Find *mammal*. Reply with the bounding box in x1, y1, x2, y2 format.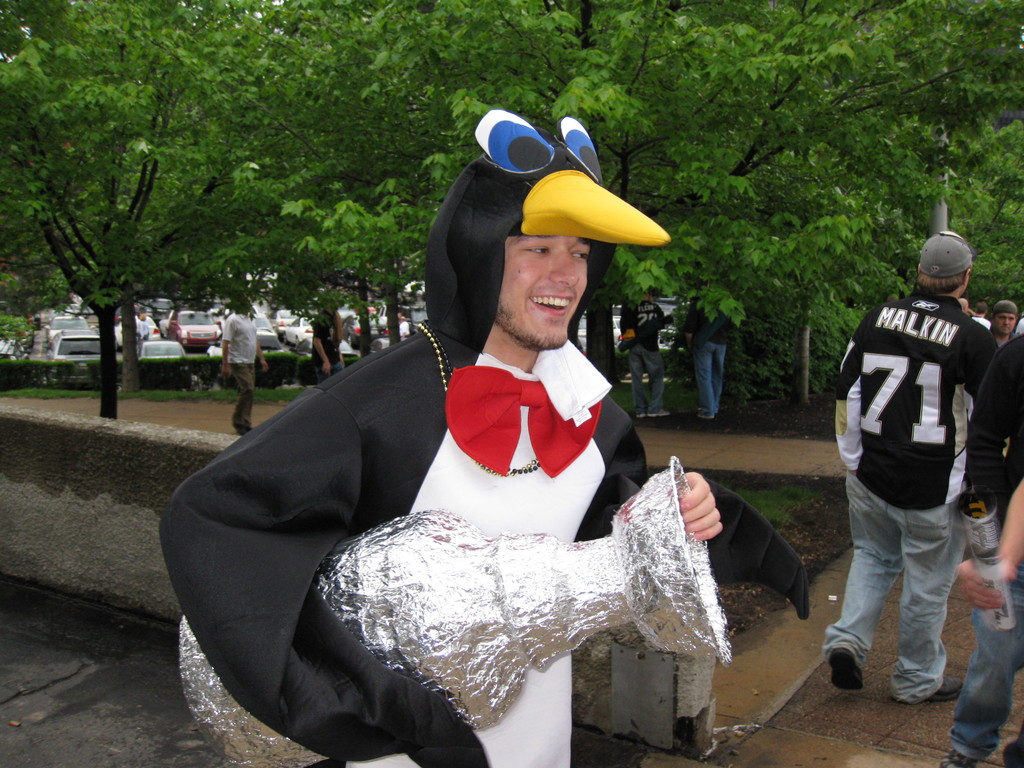
972, 305, 993, 331.
